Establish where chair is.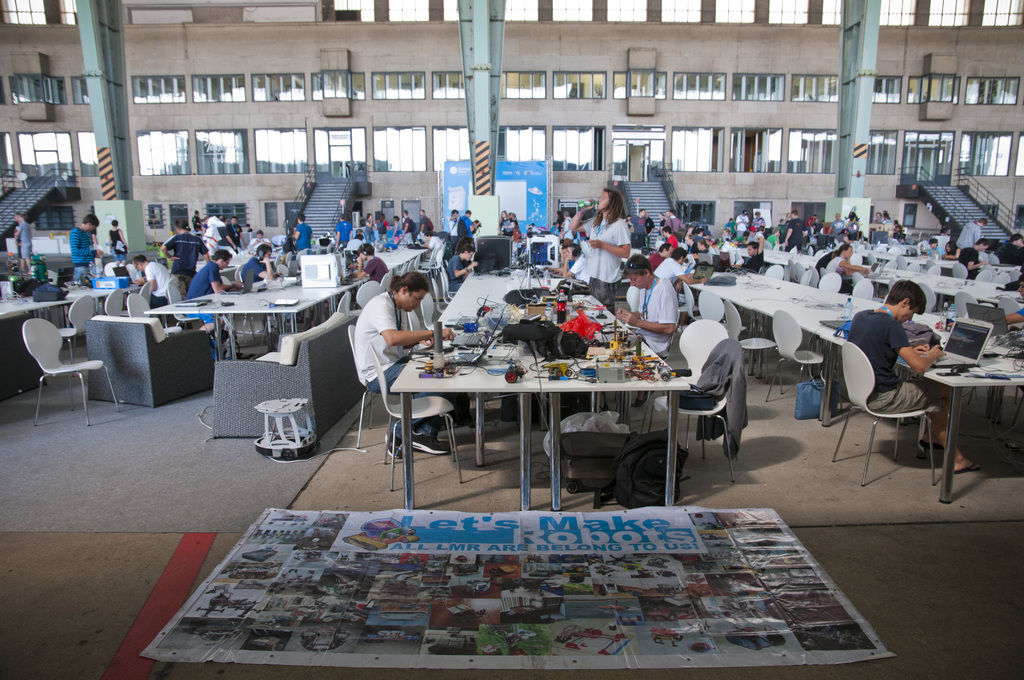
Established at BBox(834, 336, 938, 484).
